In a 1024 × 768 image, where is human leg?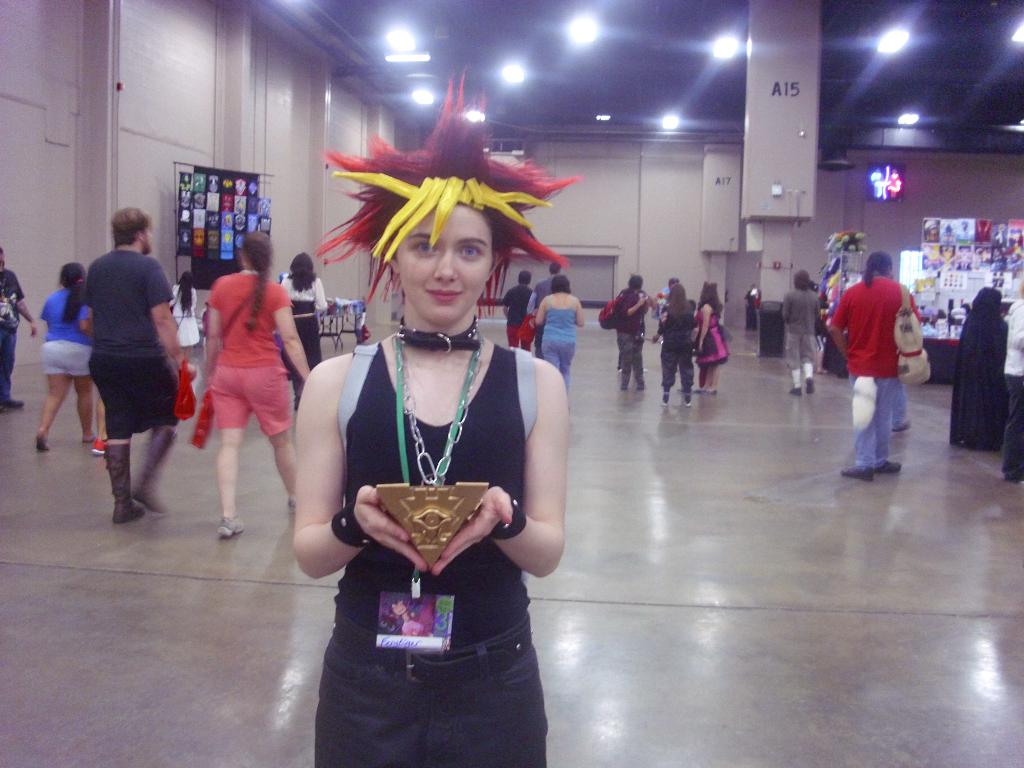
left=665, top=342, right=675, bottom=397.
